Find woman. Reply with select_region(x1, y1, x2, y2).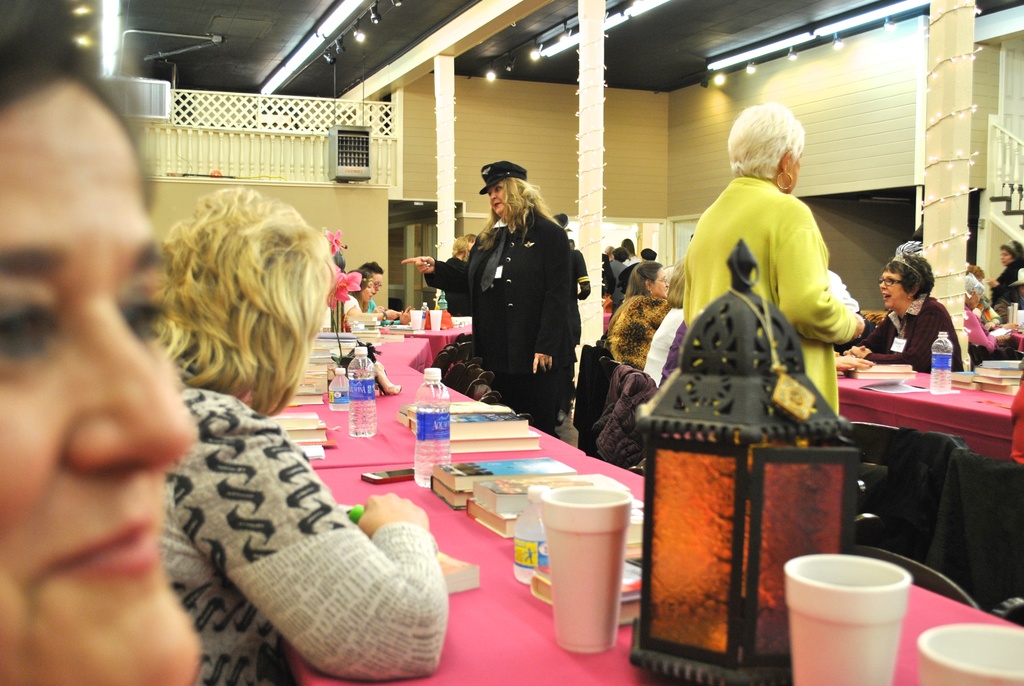
select_region(641, 256, 689, 385).
